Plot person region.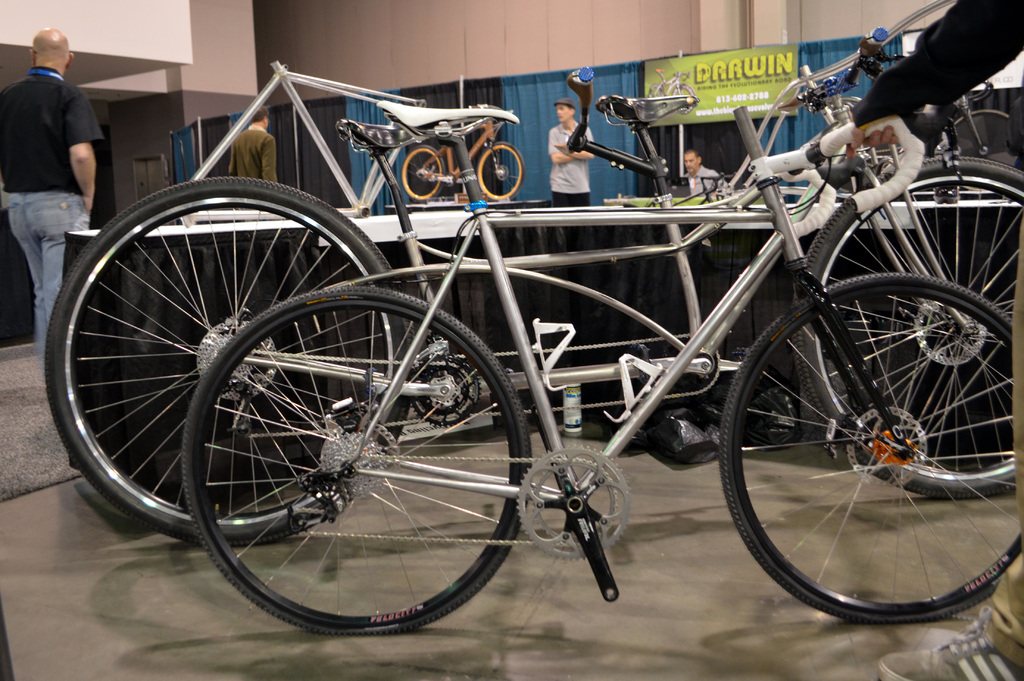
Plotted at <box>0,24,112,390</box>.
